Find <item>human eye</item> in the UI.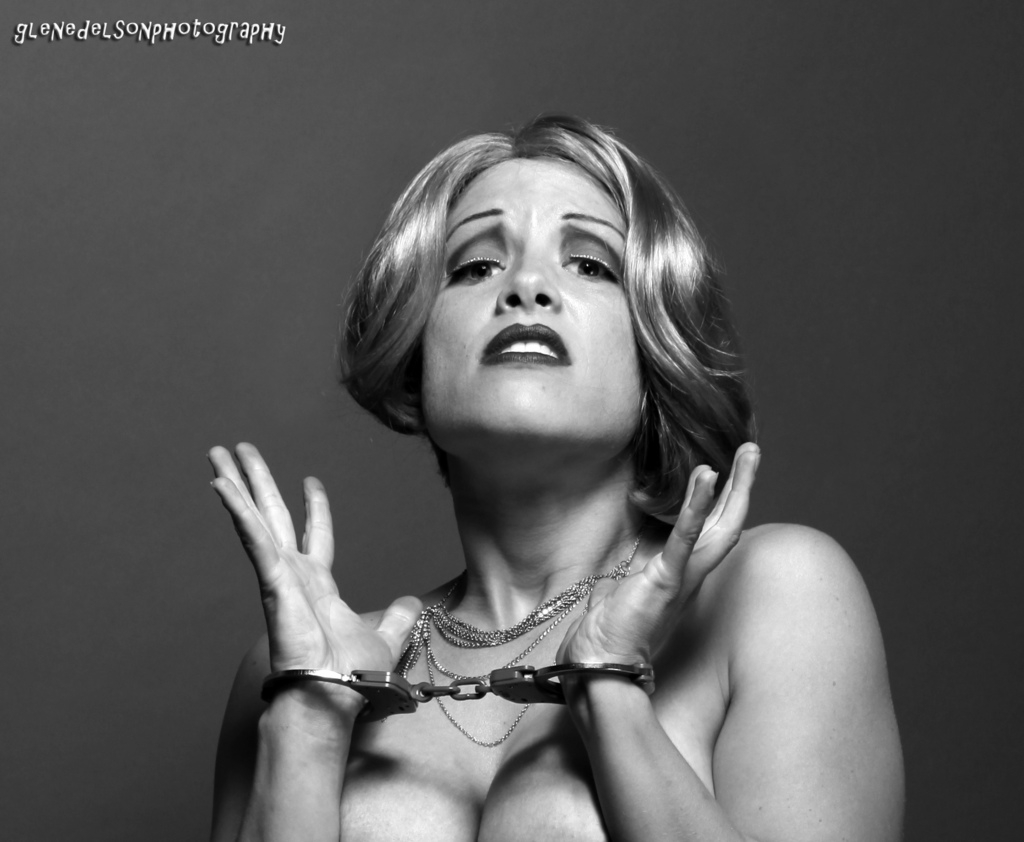
UI element at 552 245 632 286.
